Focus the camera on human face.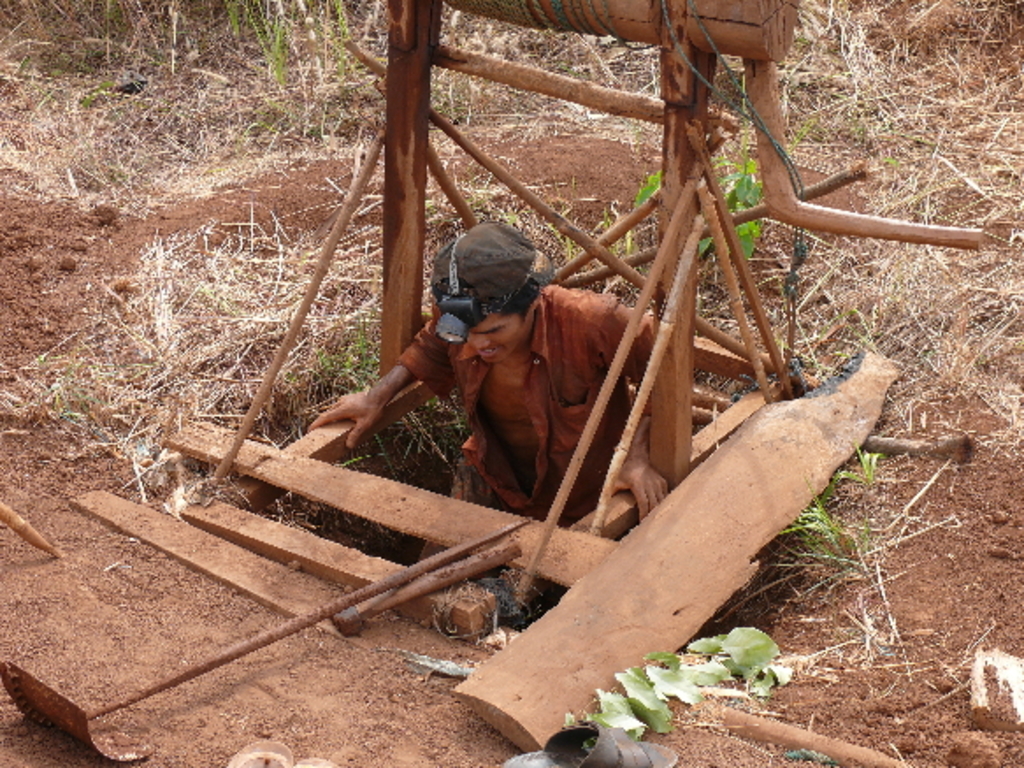
Focus region: box(471, 313, 529, 360).
